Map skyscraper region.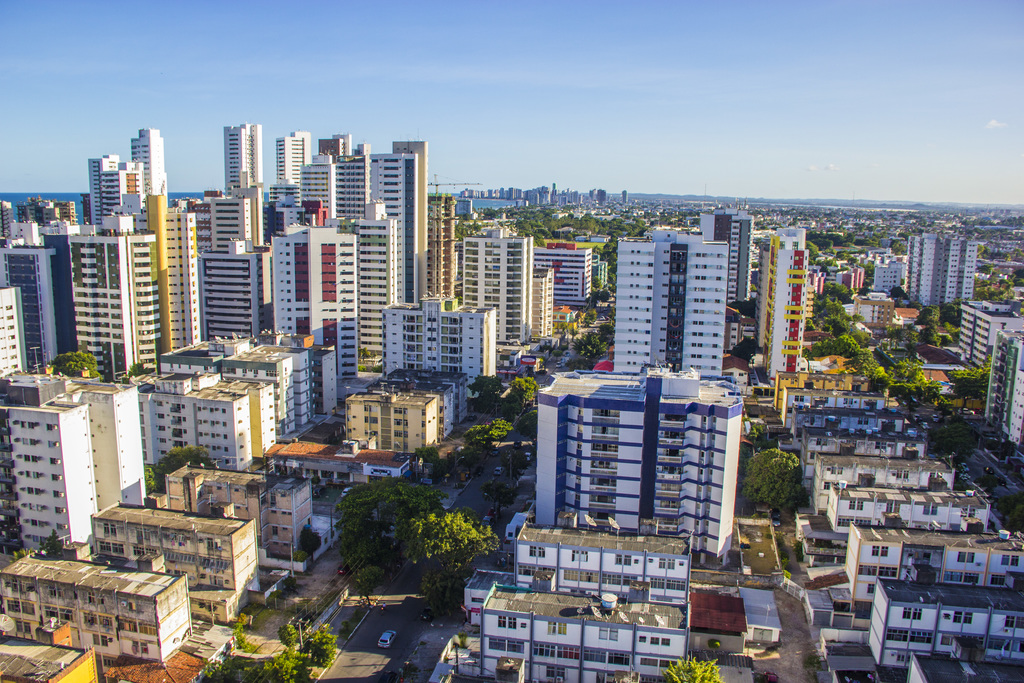
Mapped to [x1=424, y1=193, x2=458, y2=294].
